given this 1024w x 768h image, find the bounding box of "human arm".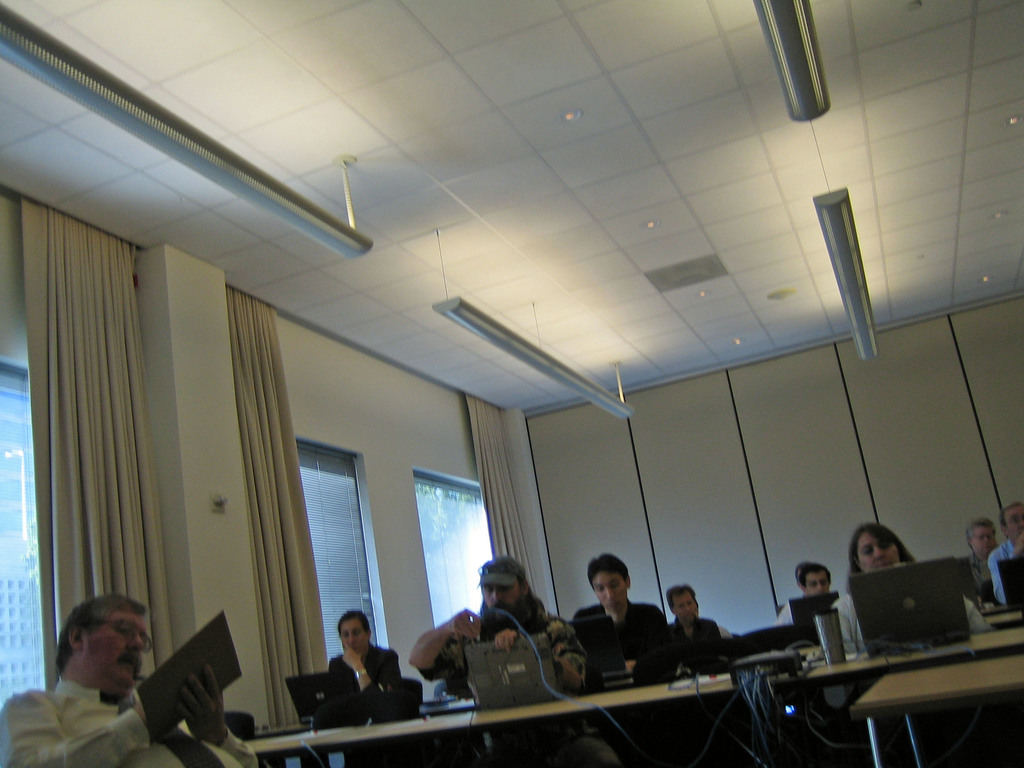
locate(570, 605, 623, 671).
